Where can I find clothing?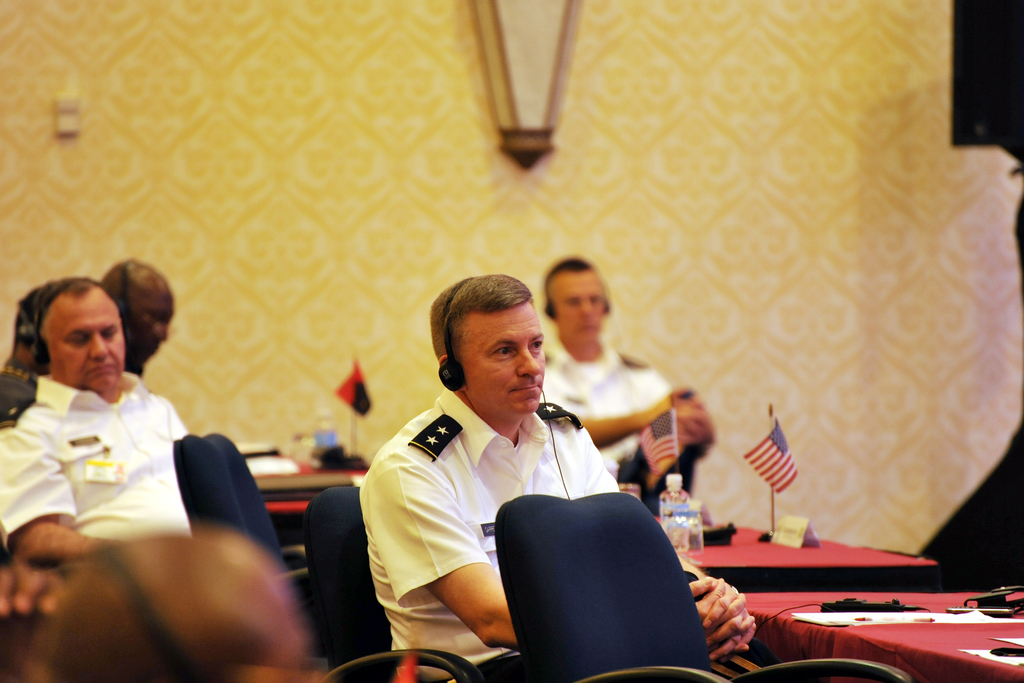
You can find it at select_region(0, 361, 194, 568).
